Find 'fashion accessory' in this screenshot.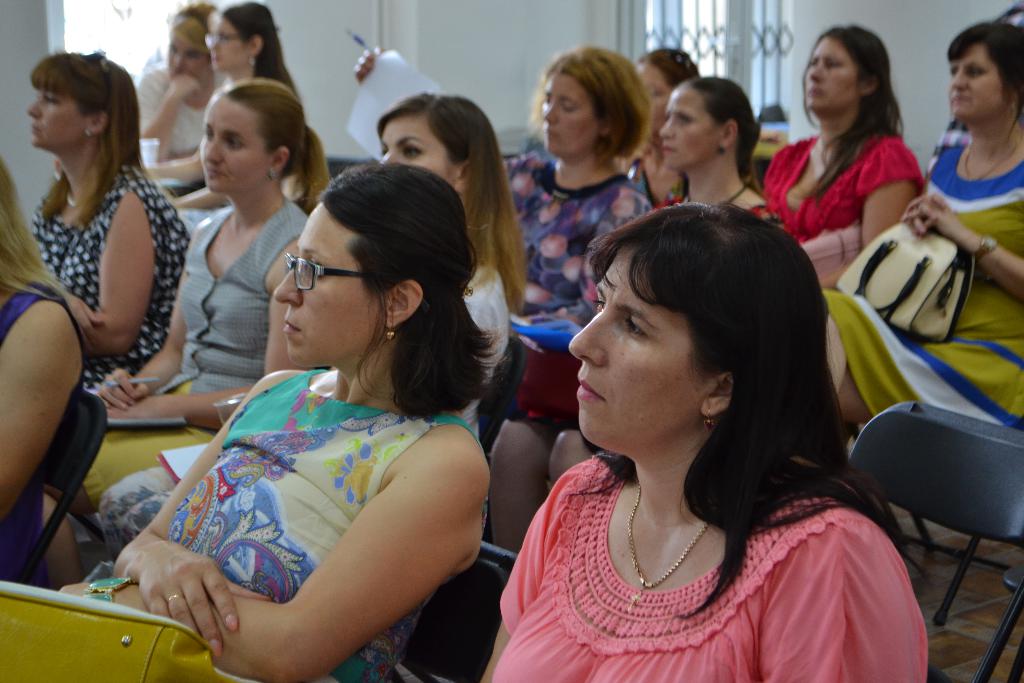
The bounding box for 'fashion accessory' is x1=975 y1=236 x2=998 y2=260.
